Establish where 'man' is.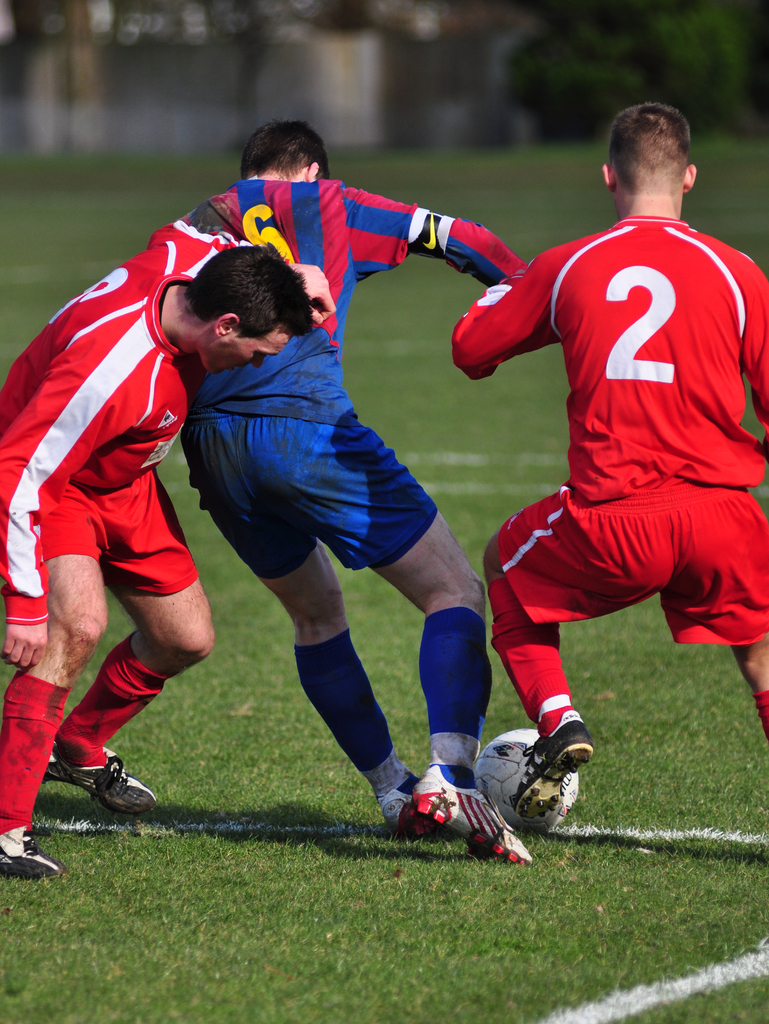
Established at region(437, 98, 763, 795).
